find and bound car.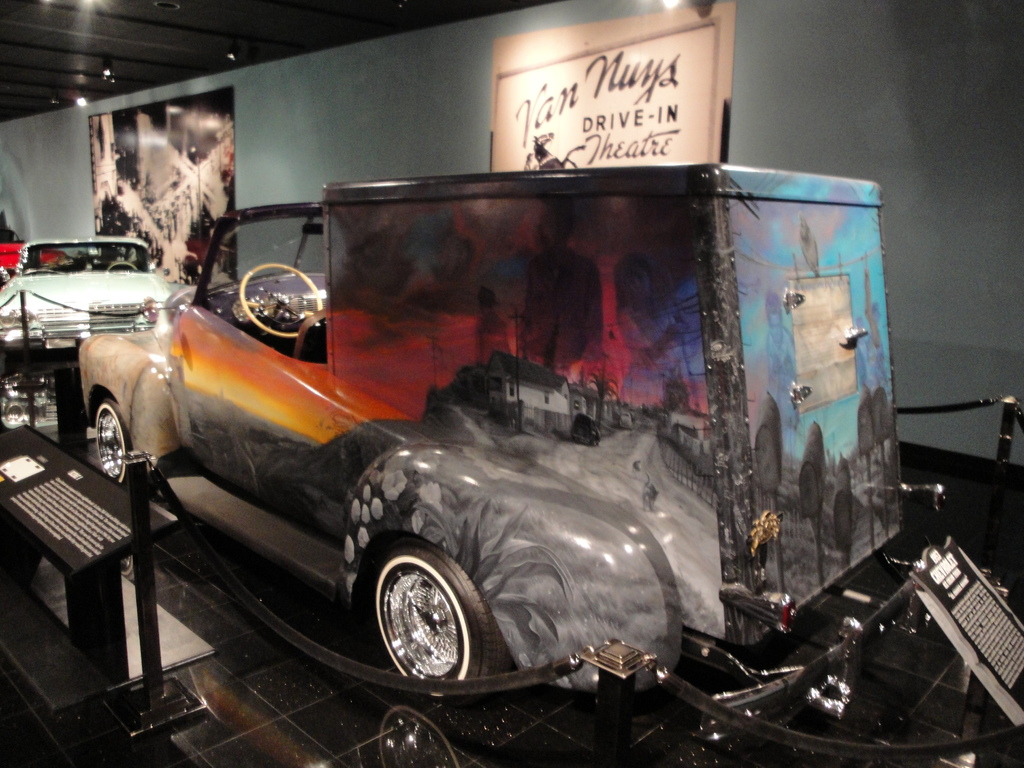
Bound: {"x1": 65, "y1": 162, "x2": 897, "y2": 721}.
